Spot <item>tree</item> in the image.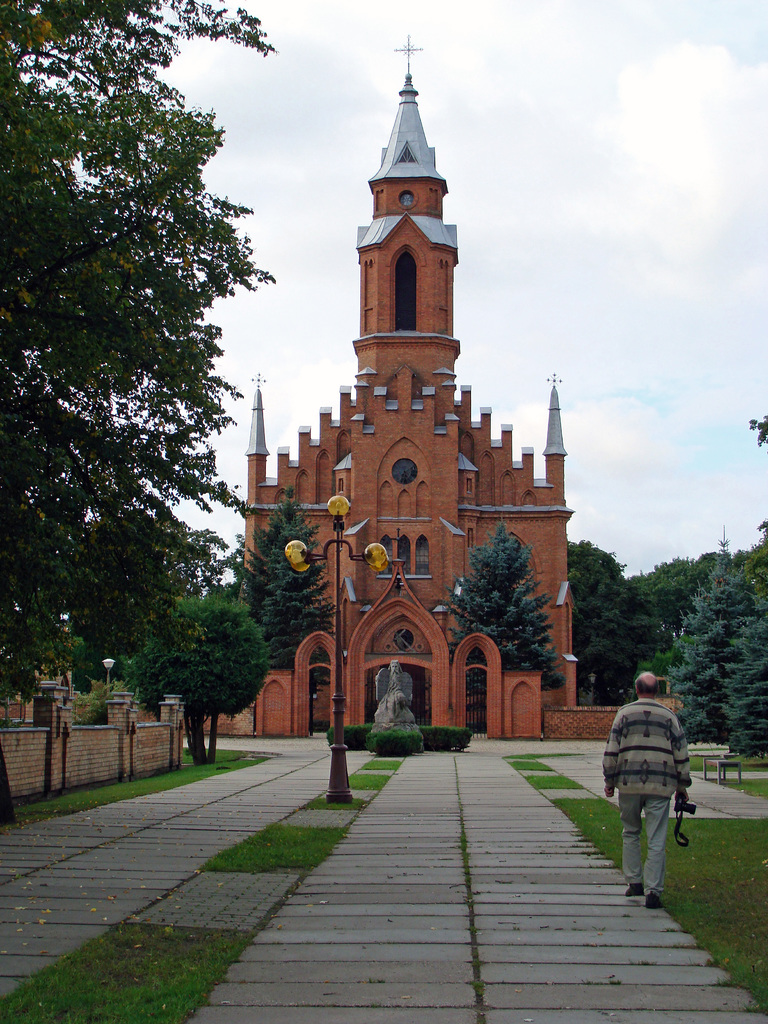
<item>tree</item> found at l=725, t=599, r=760, b=748.
